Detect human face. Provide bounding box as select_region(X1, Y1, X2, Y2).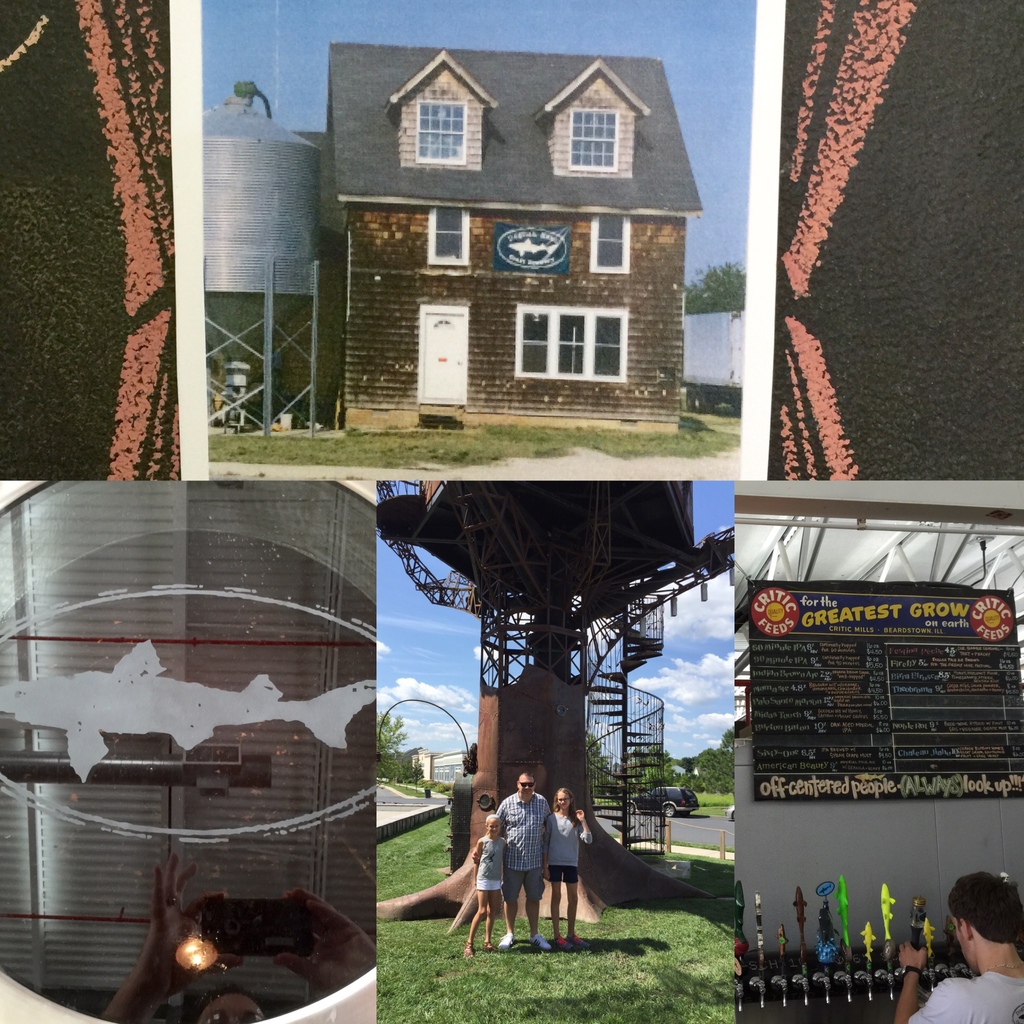
select_region(557, 791, 571, 809).
